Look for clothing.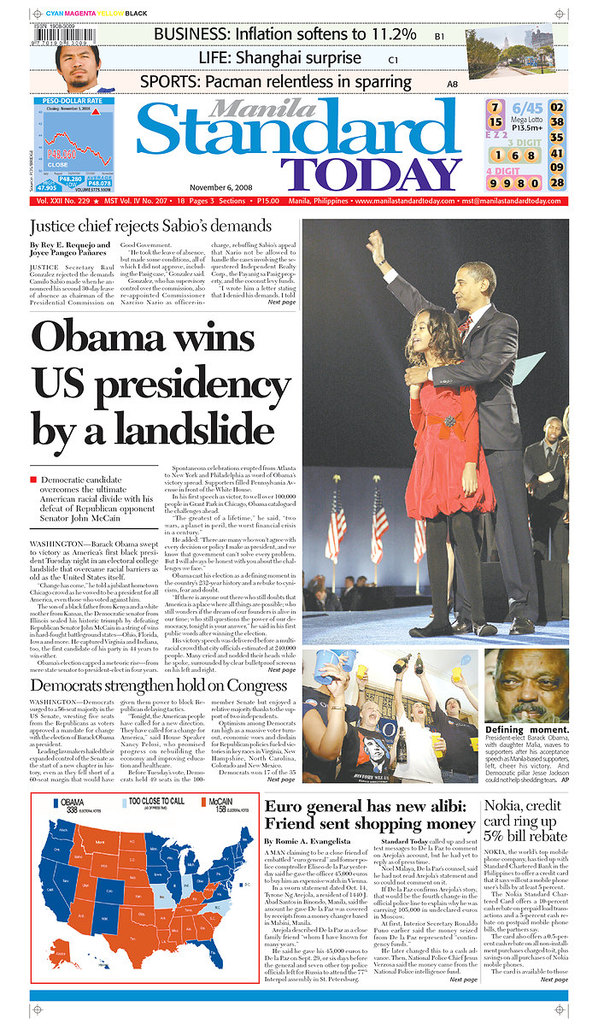
Found: locate(434, 708, 478, 779).
